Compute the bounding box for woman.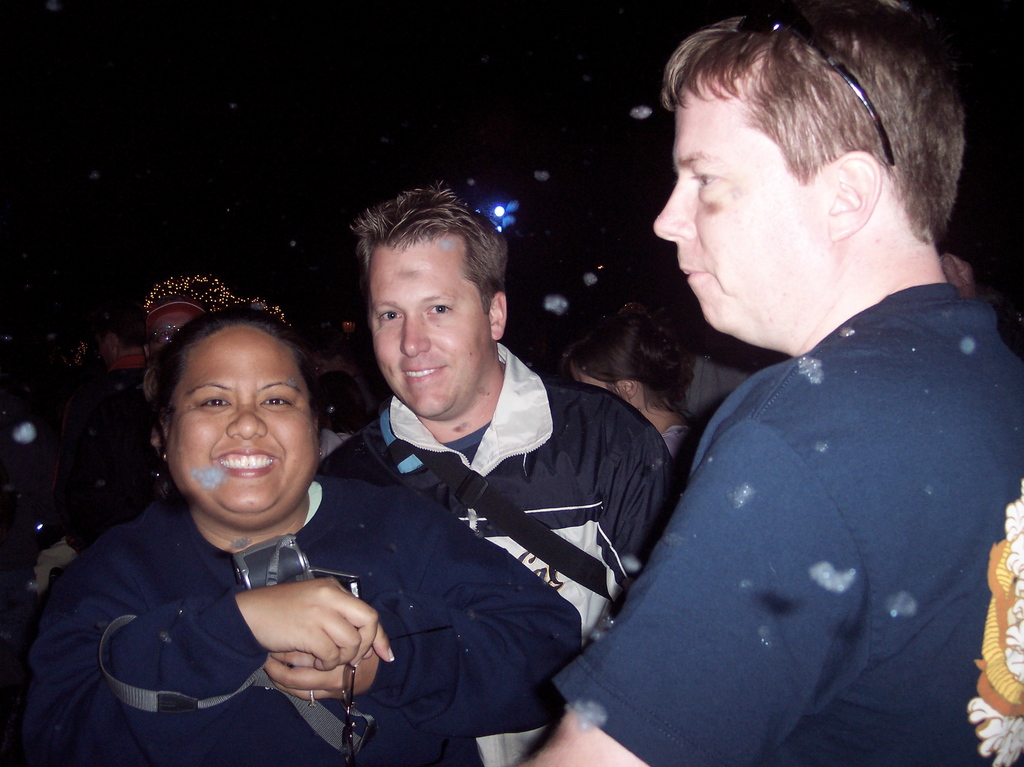
rect(0, 269, 495, 766).
